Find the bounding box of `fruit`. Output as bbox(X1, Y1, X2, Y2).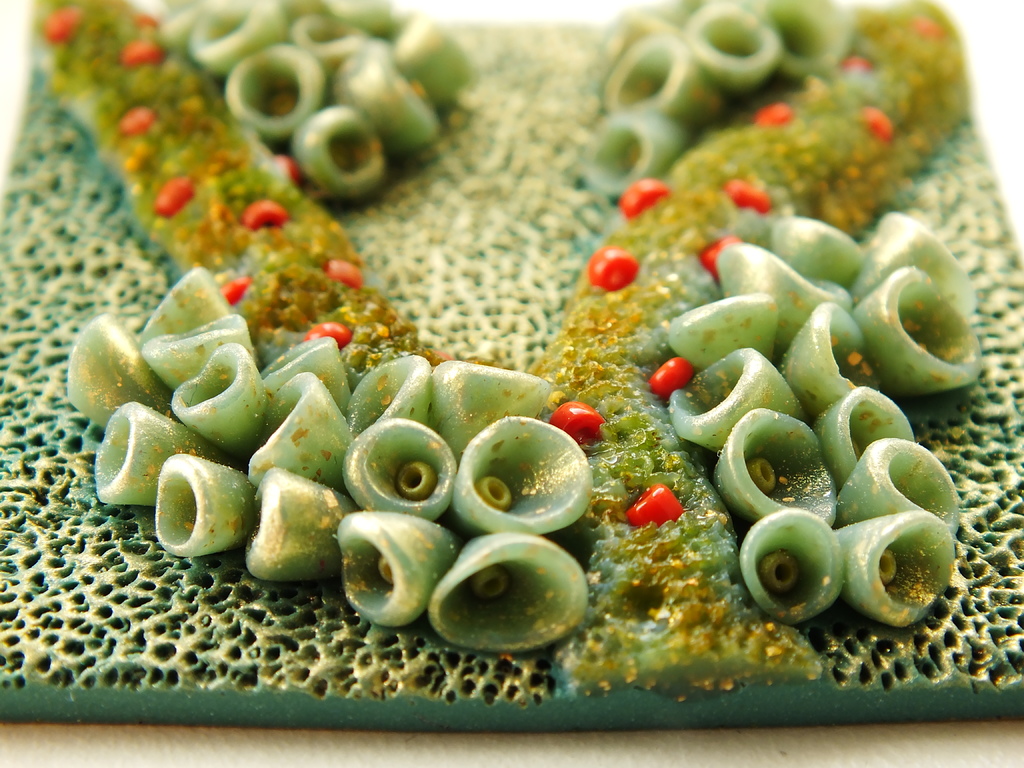
bbox(586, 243, 647, 290).
